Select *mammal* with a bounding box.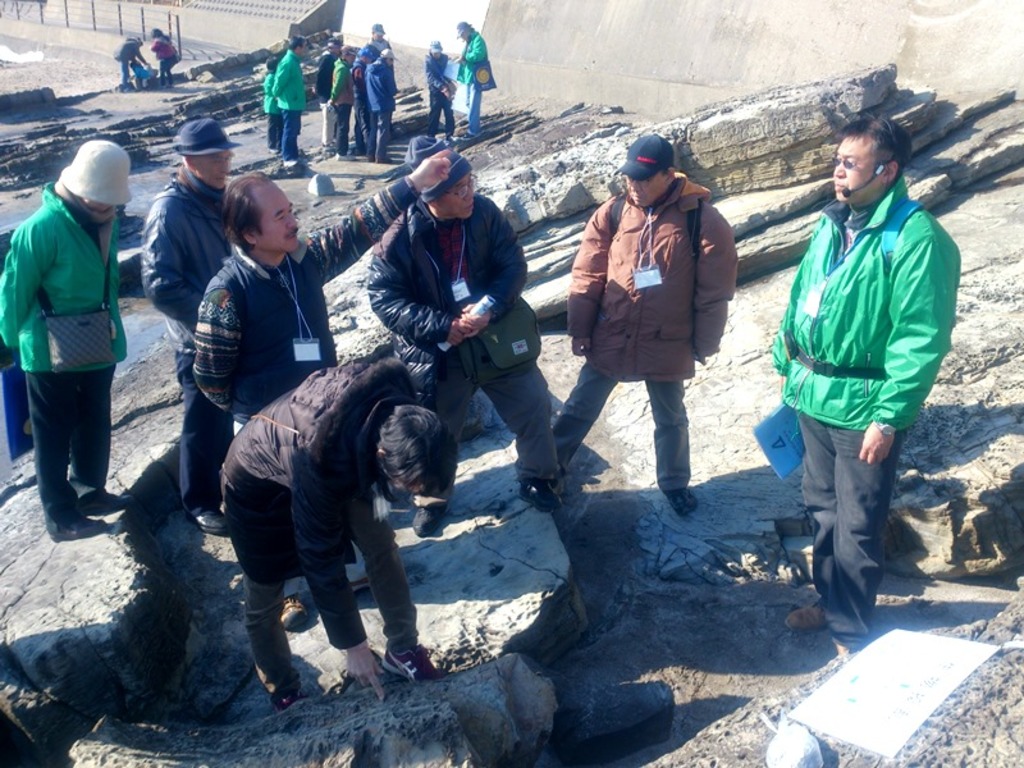
l=365, t=137, r=567, b=540.
